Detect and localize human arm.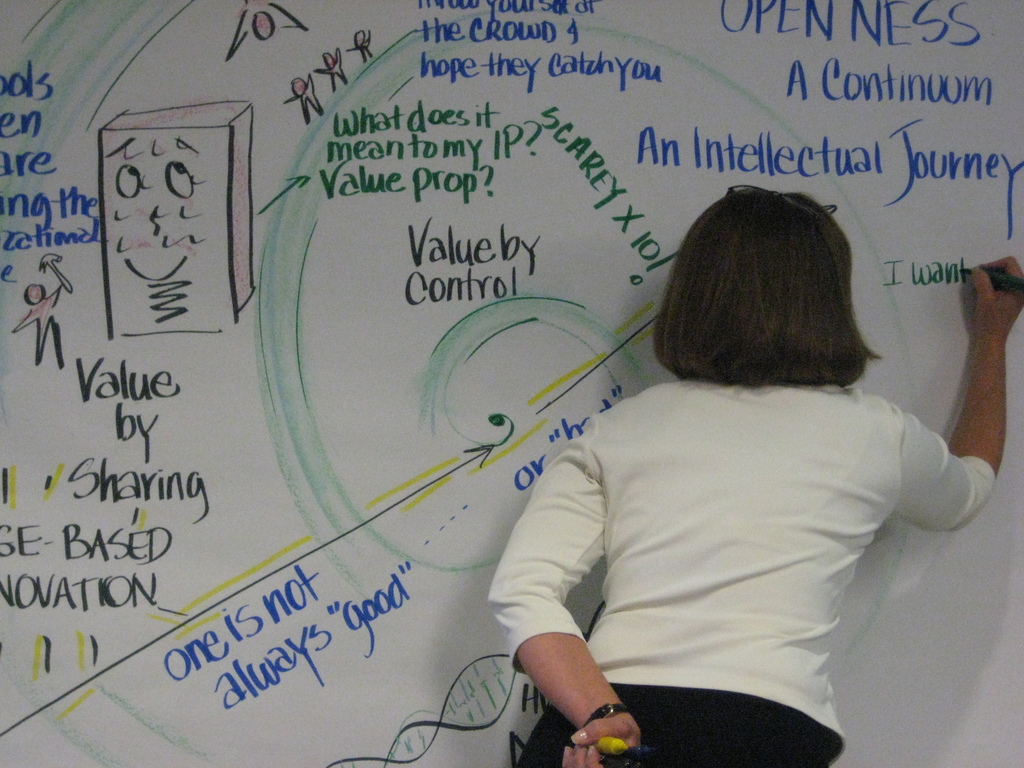
Localized at [895,257,1023,537].
